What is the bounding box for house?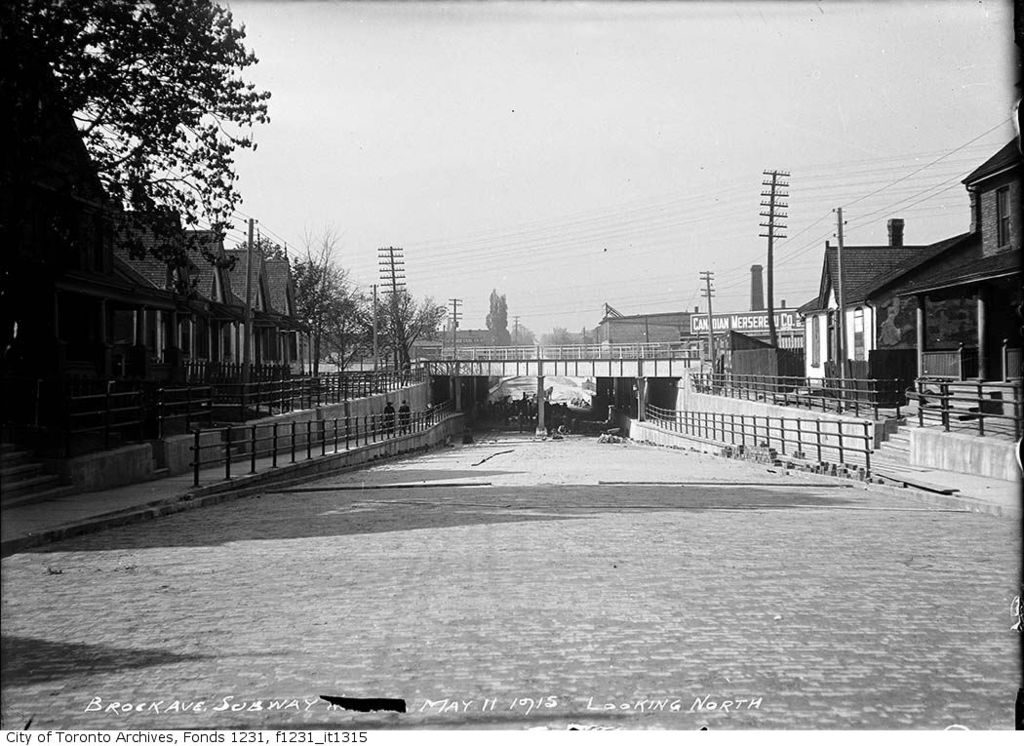
select_region(0, 0, 317, 471).
